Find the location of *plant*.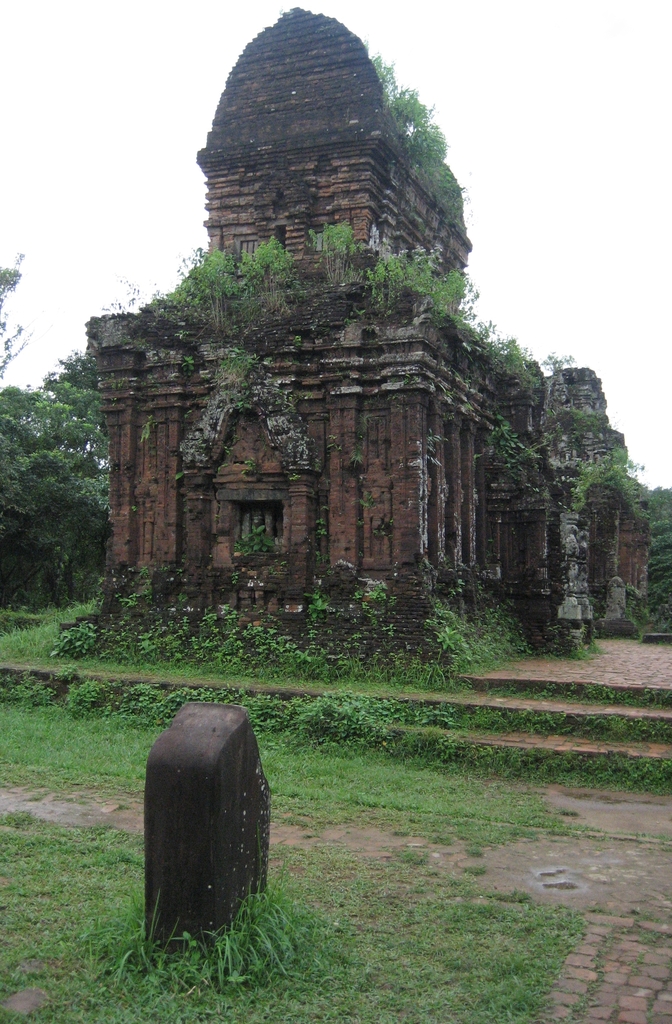
Location: crop(251, 245, 290, 278).
